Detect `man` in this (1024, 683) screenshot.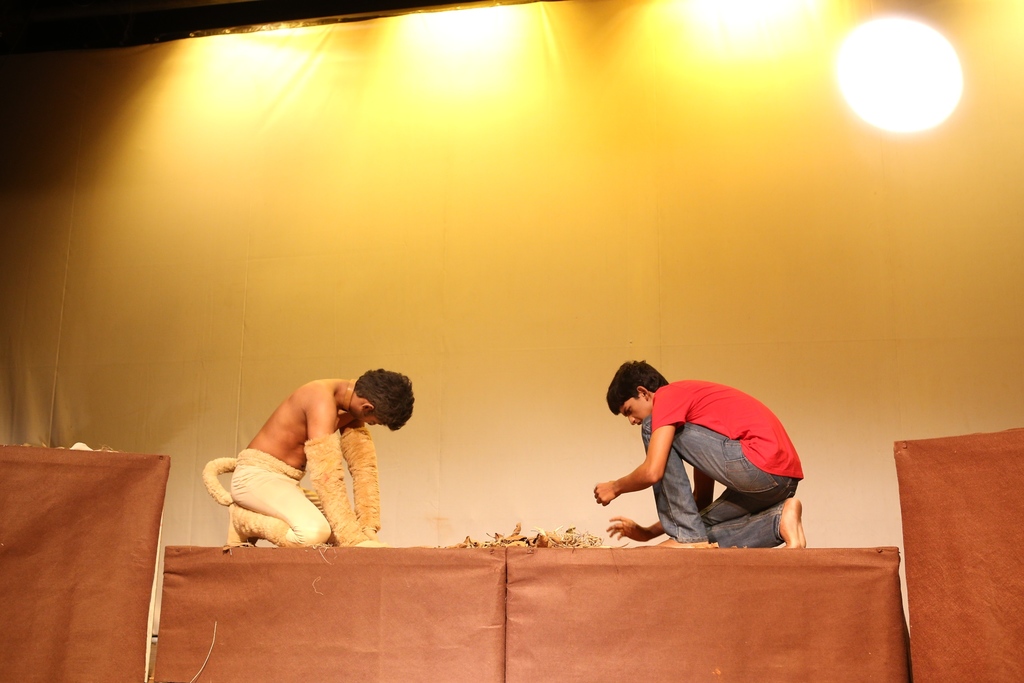
Detection: x1=579, y1=370, x2=814, y2=561.
